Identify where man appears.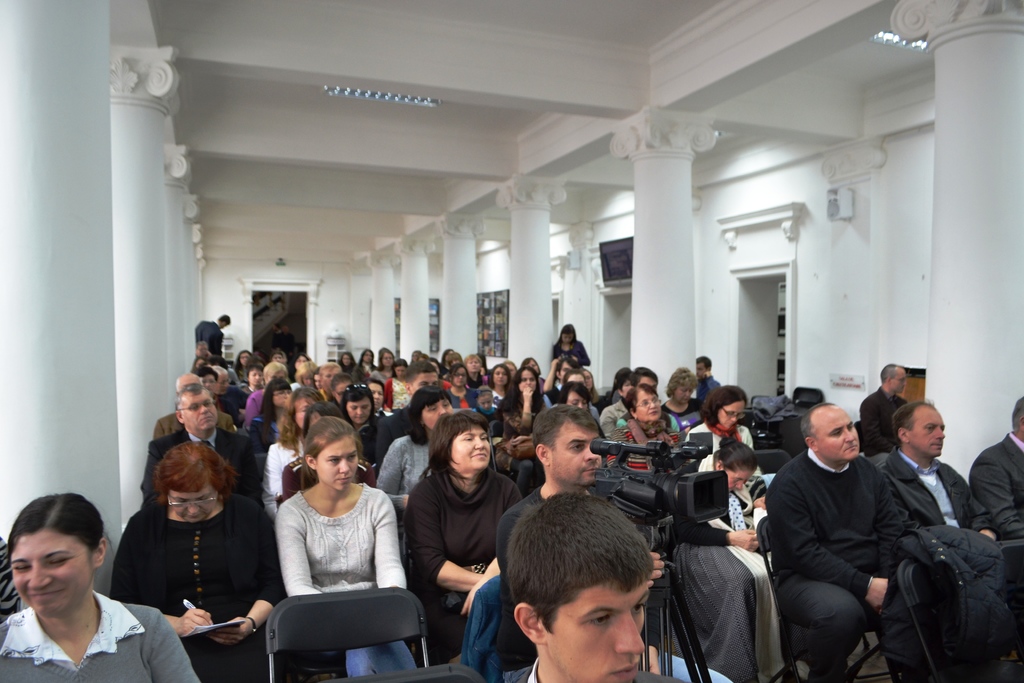
Appears at bbox(312, 354, 343, 395).
